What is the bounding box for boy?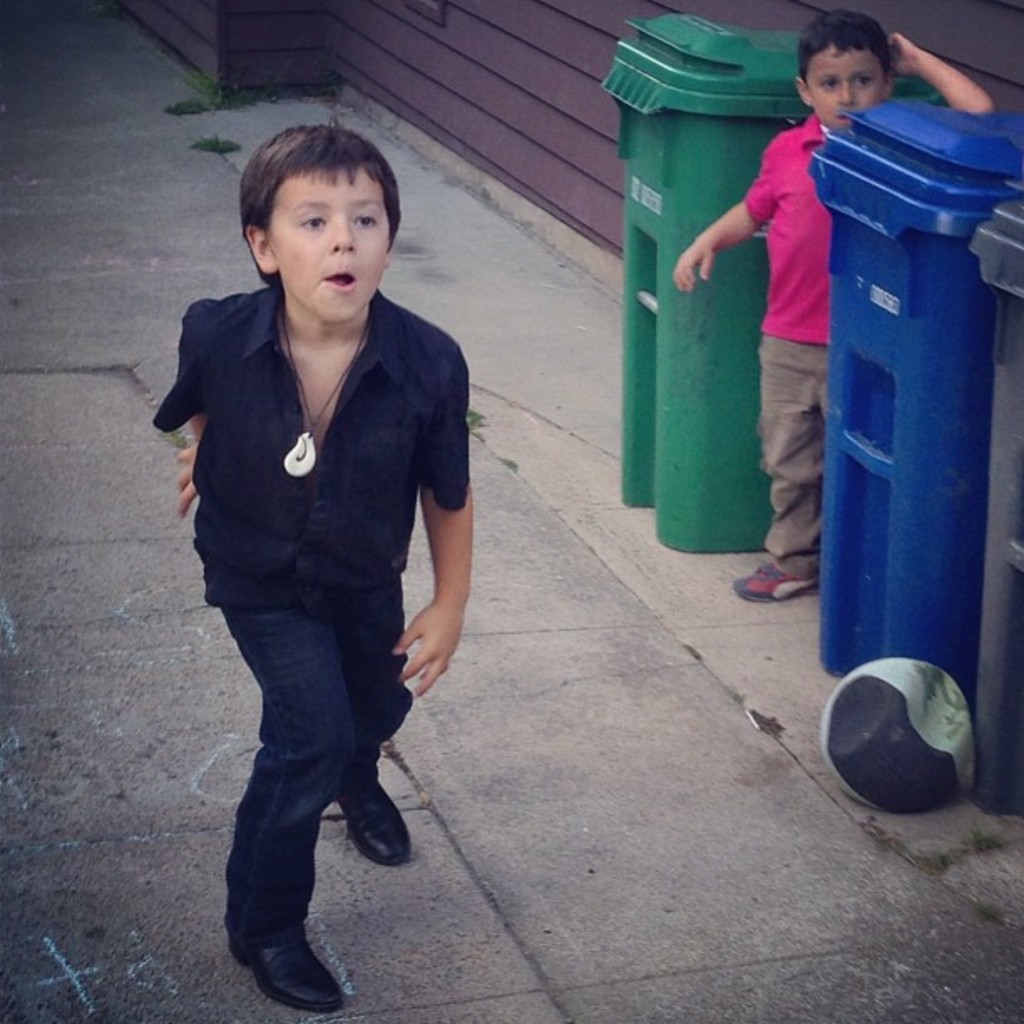
[x1=146, y1=122, x2=474, y2=1016].
